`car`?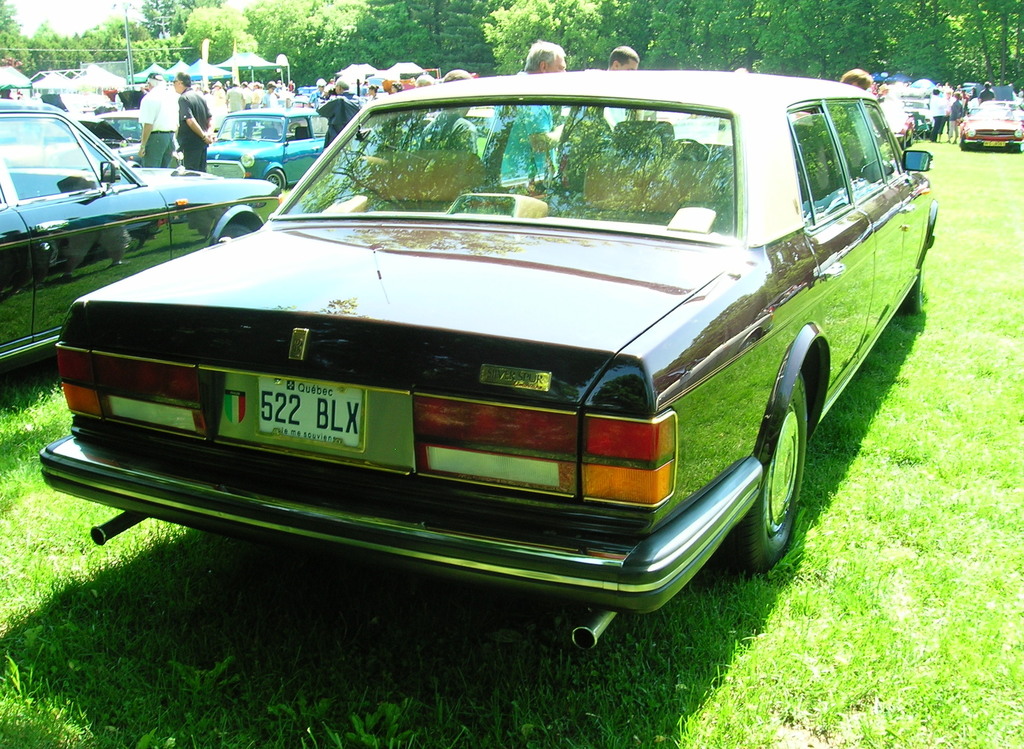
93,102,184,168
